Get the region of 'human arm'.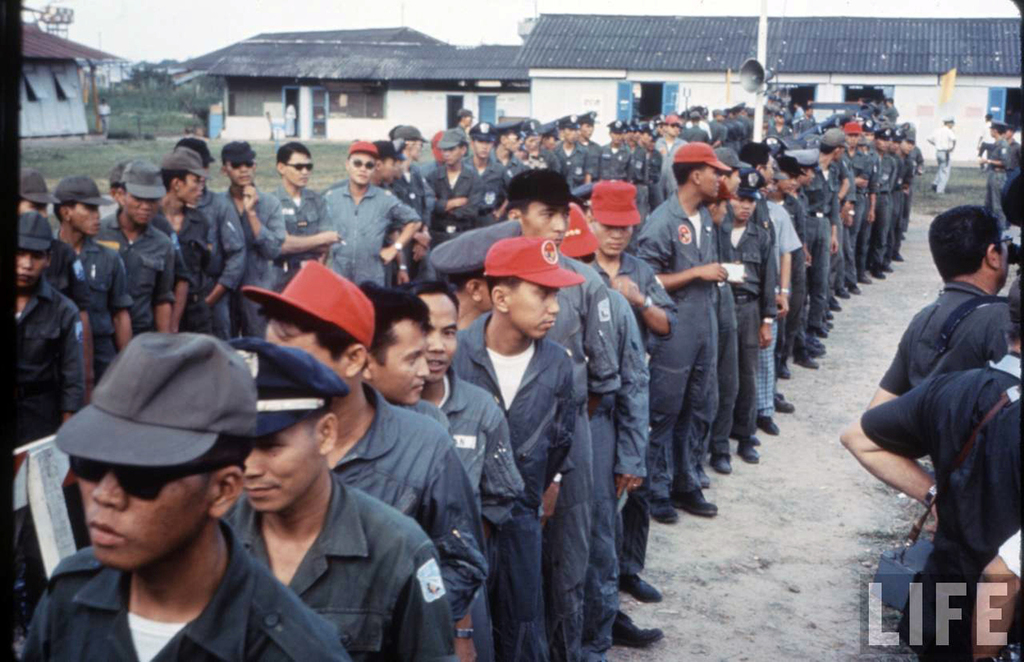
left=856, top=406, right=932, bottom=518.
